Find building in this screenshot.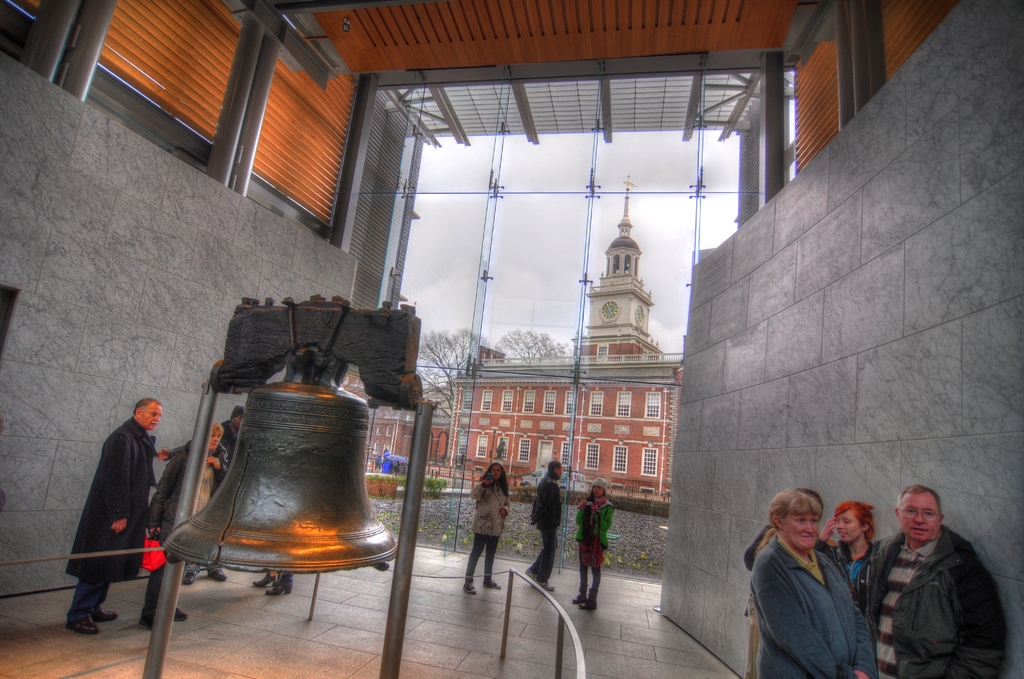
The bounding box for building is <box>363,179,683,494</box>.
